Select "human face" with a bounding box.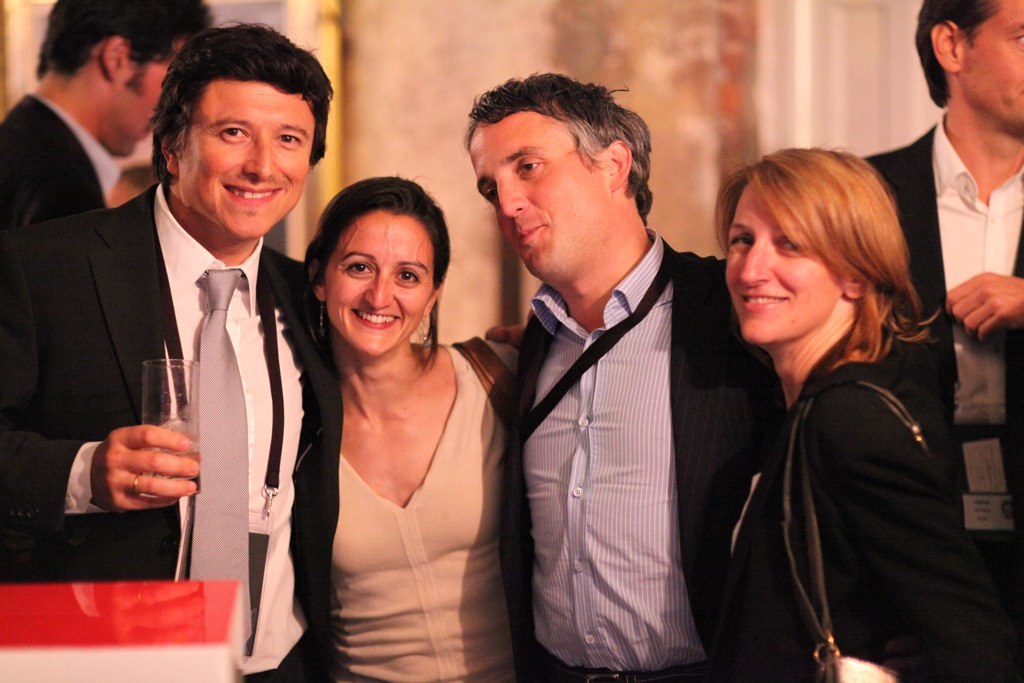
pyautogui.locateOnScreen(723, 190, 843, 343).
